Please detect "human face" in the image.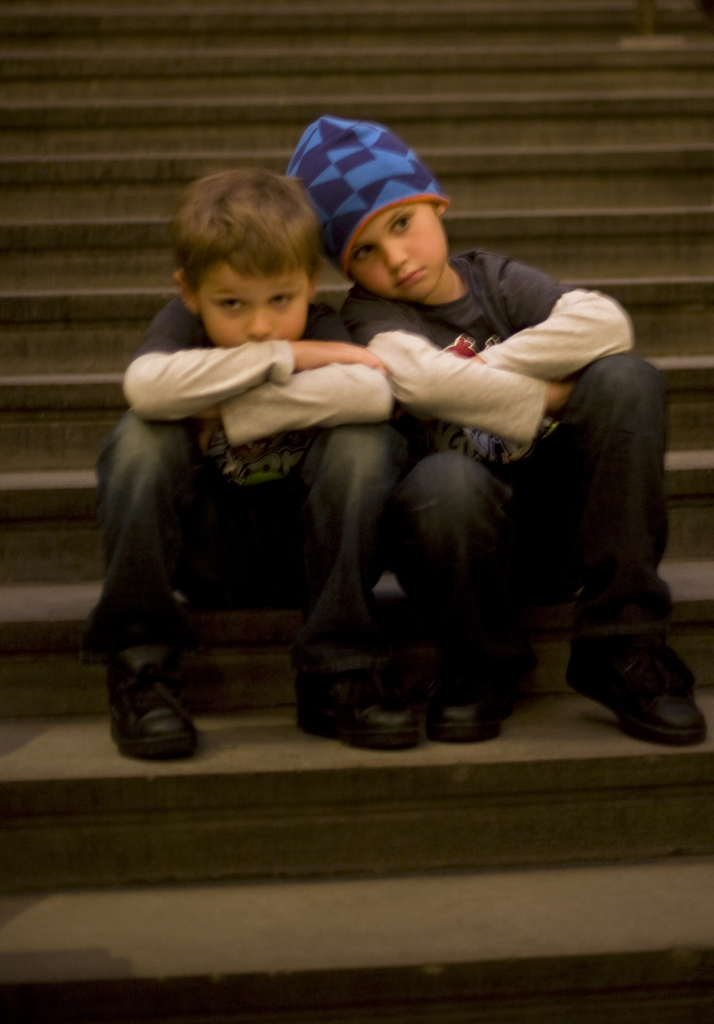
select_region(357, 207, 453, 300).
